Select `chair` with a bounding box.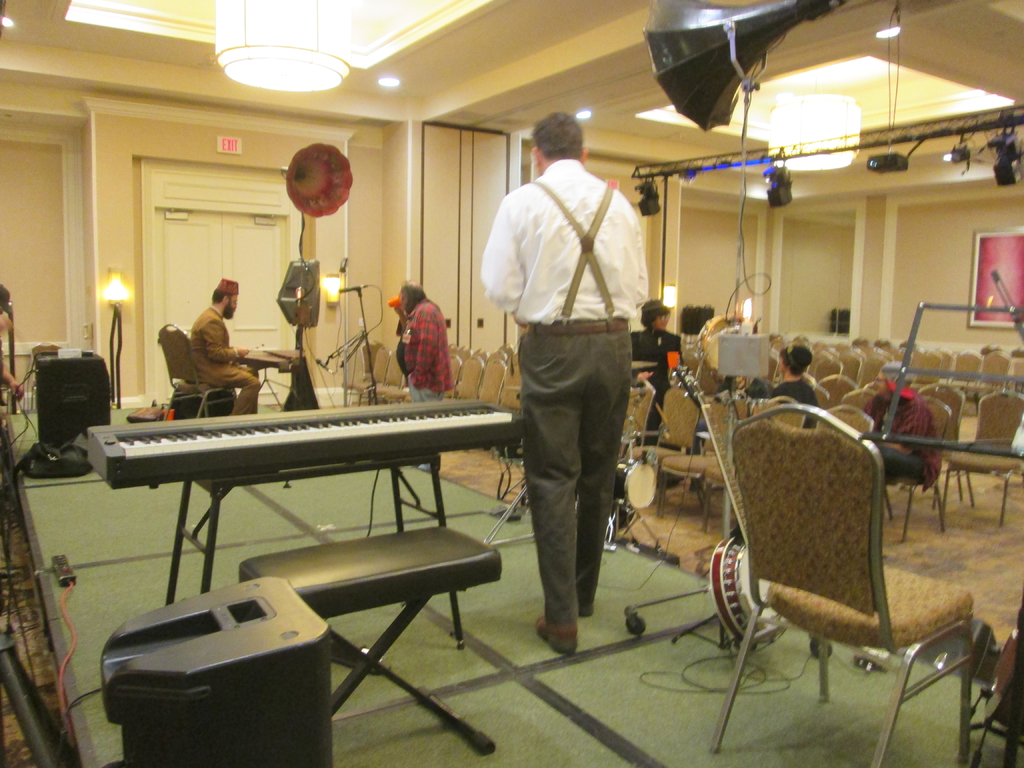
x1=817 y1=373 x2=858 y2=408.
